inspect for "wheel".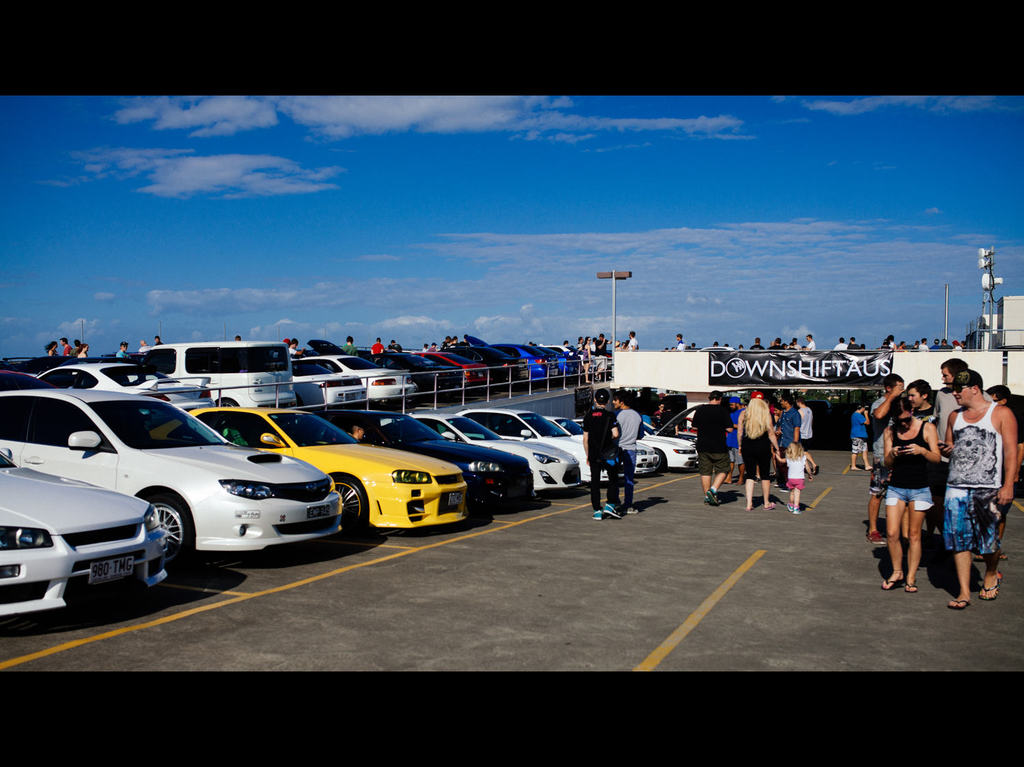
Inspection: crop(145, 494, 191, 560).
